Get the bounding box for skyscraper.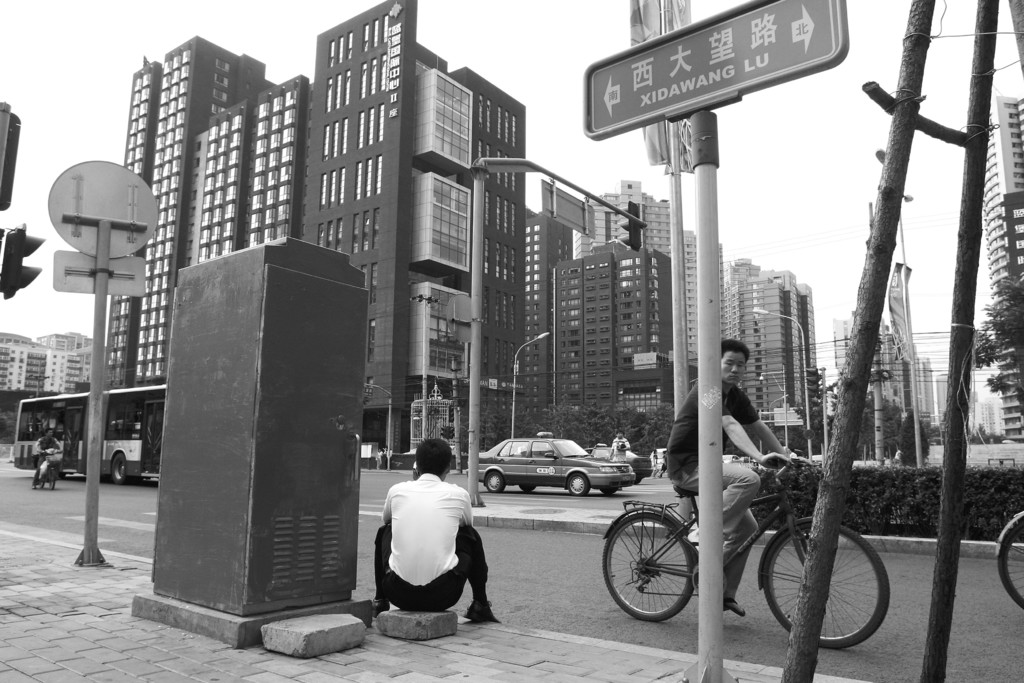
bbox=(109, 0, 531, 465).
